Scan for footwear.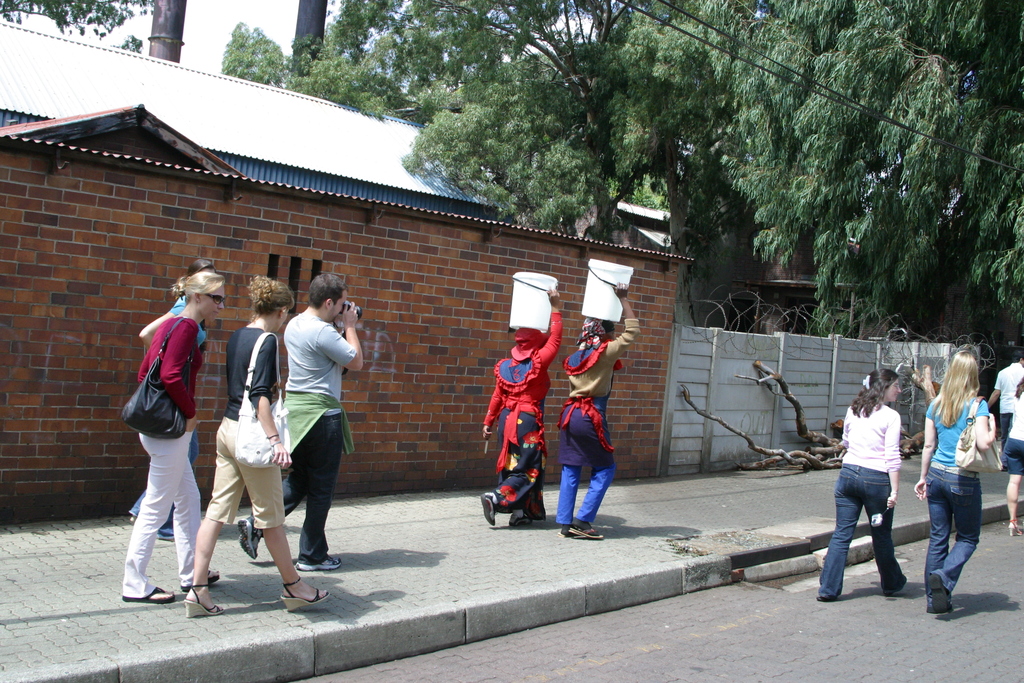
Scan result: region(483, 494, 496, 525).
